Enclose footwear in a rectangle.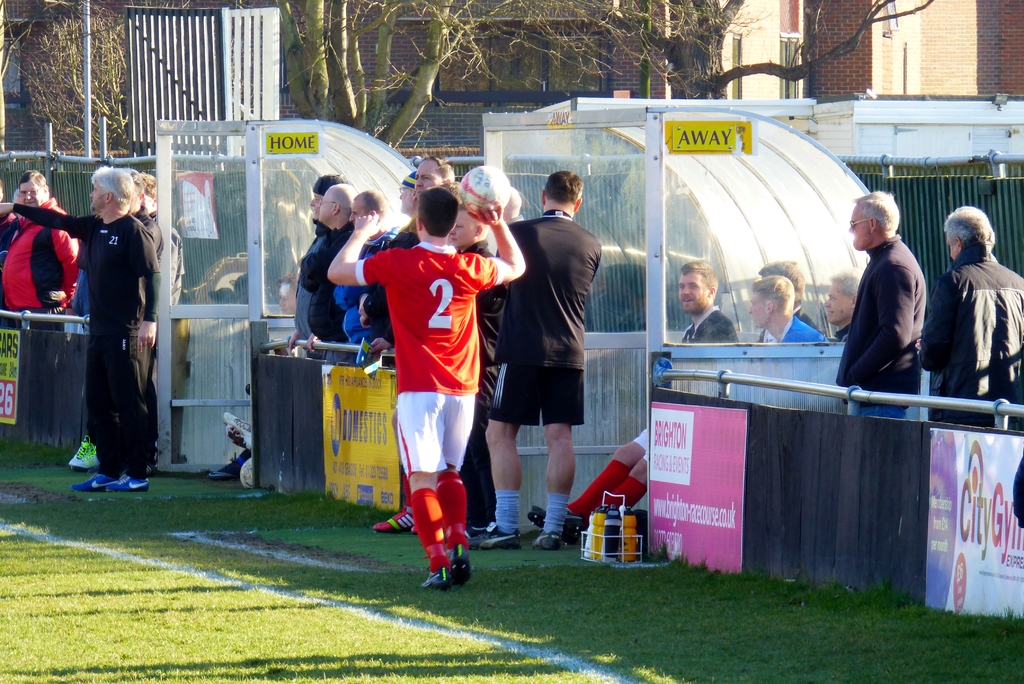
<region>202, 464, 238, 479</region>.
